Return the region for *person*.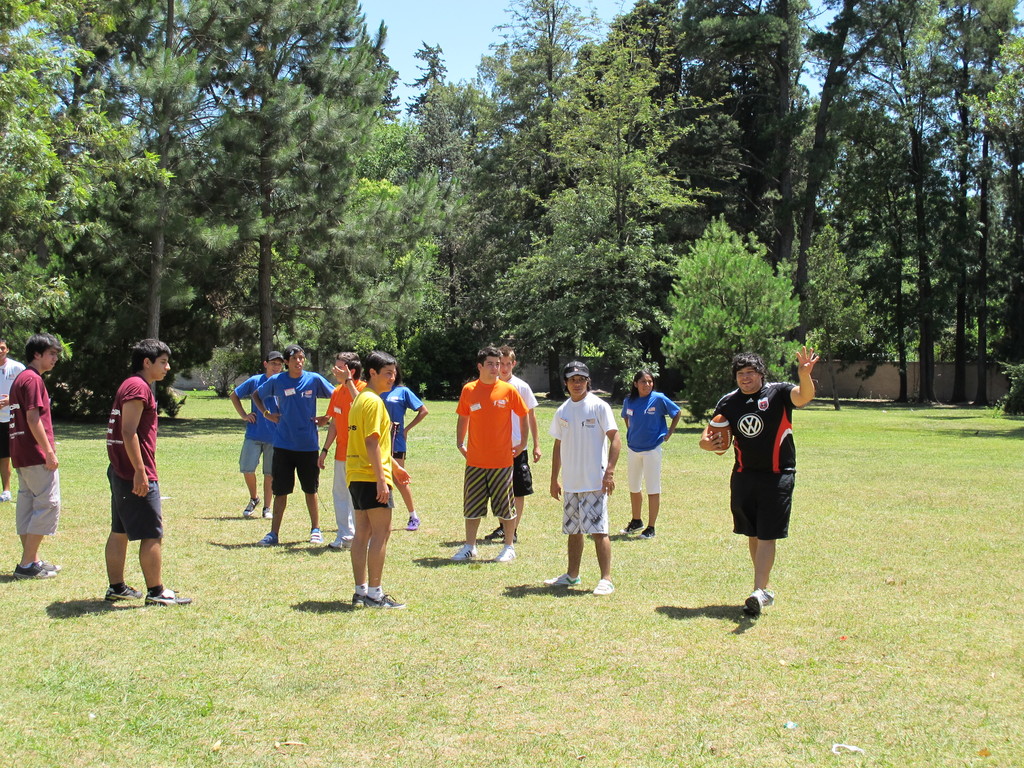
select_region(255, 336, 334, 554).
